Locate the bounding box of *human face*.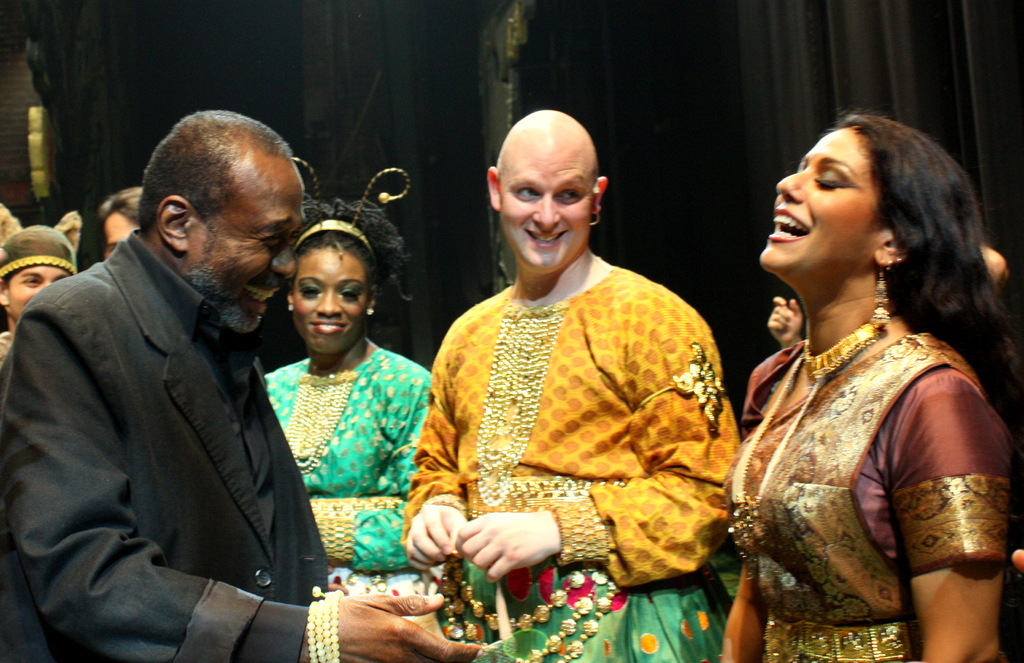
Bounding box: crop(198, 159, 303, 337).
